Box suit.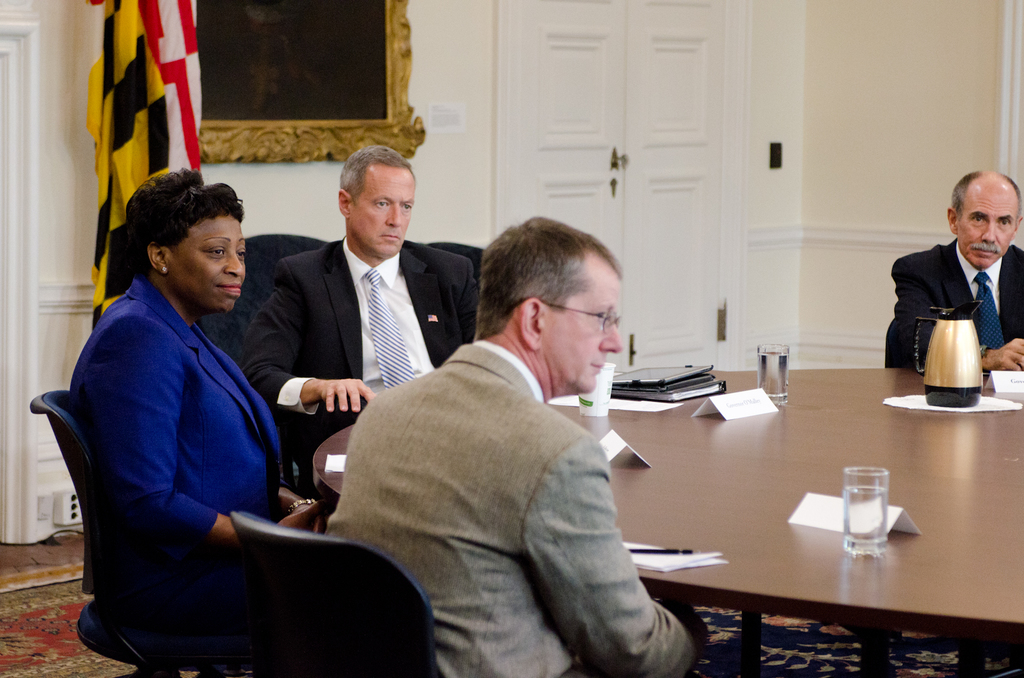
<region>879, 243, 1023, 374</region>.
